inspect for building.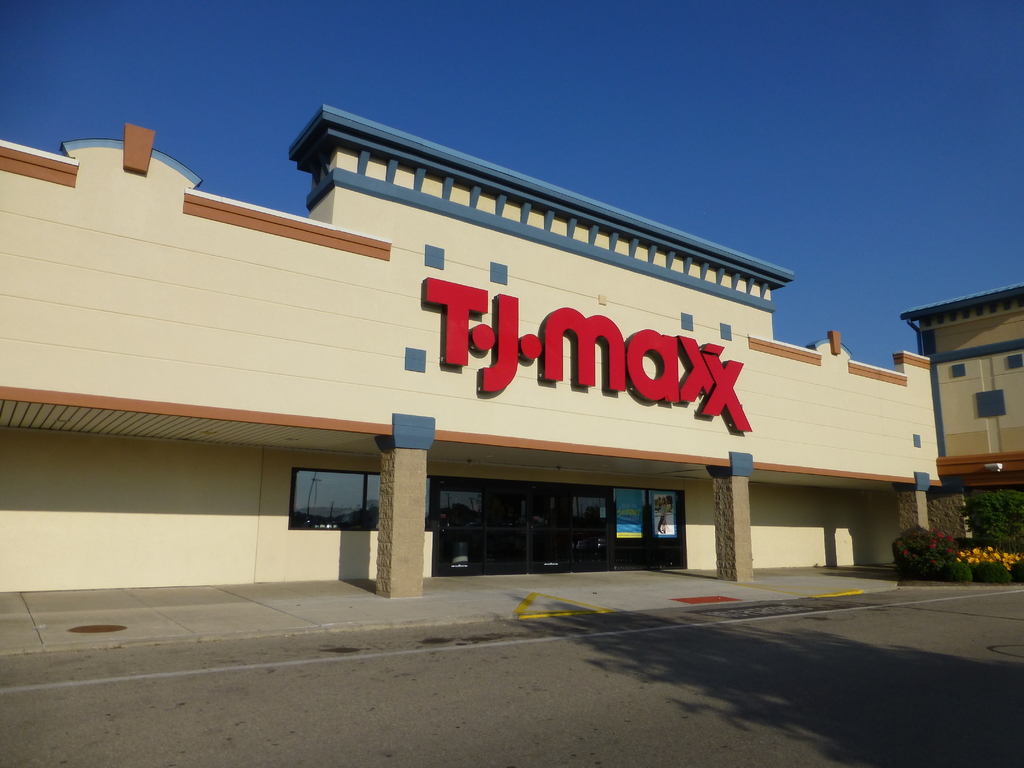
Inspection: detection(896, 280, 1023, 535).
